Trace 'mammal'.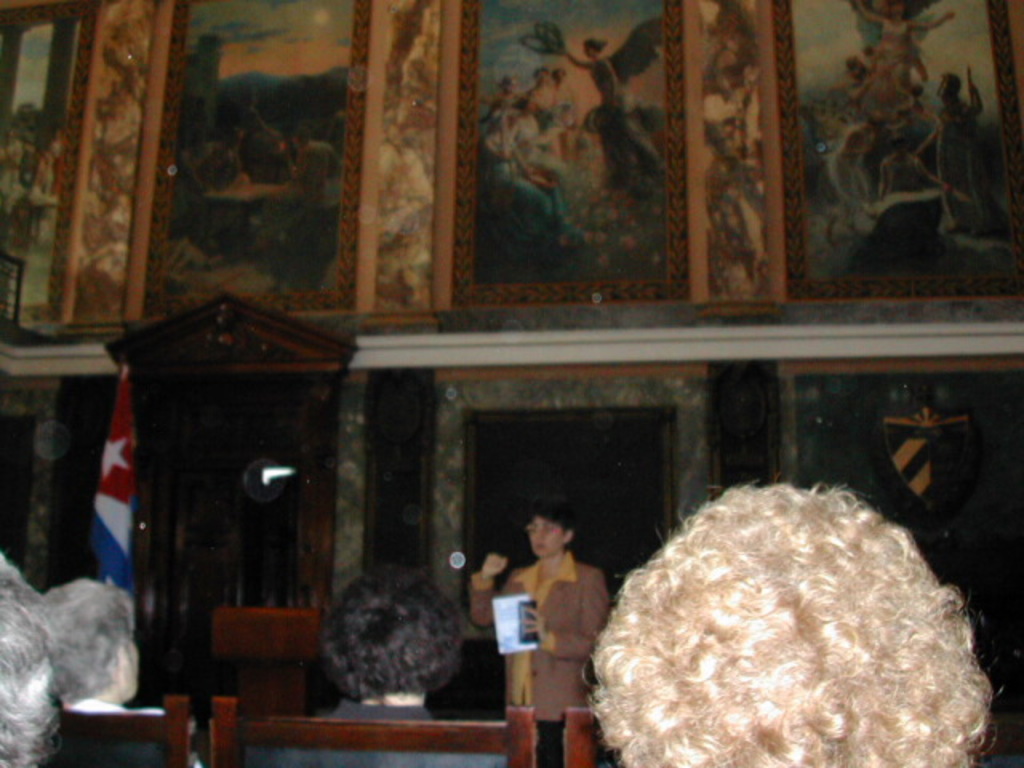
Traced to 880, 134, 931, 200.
